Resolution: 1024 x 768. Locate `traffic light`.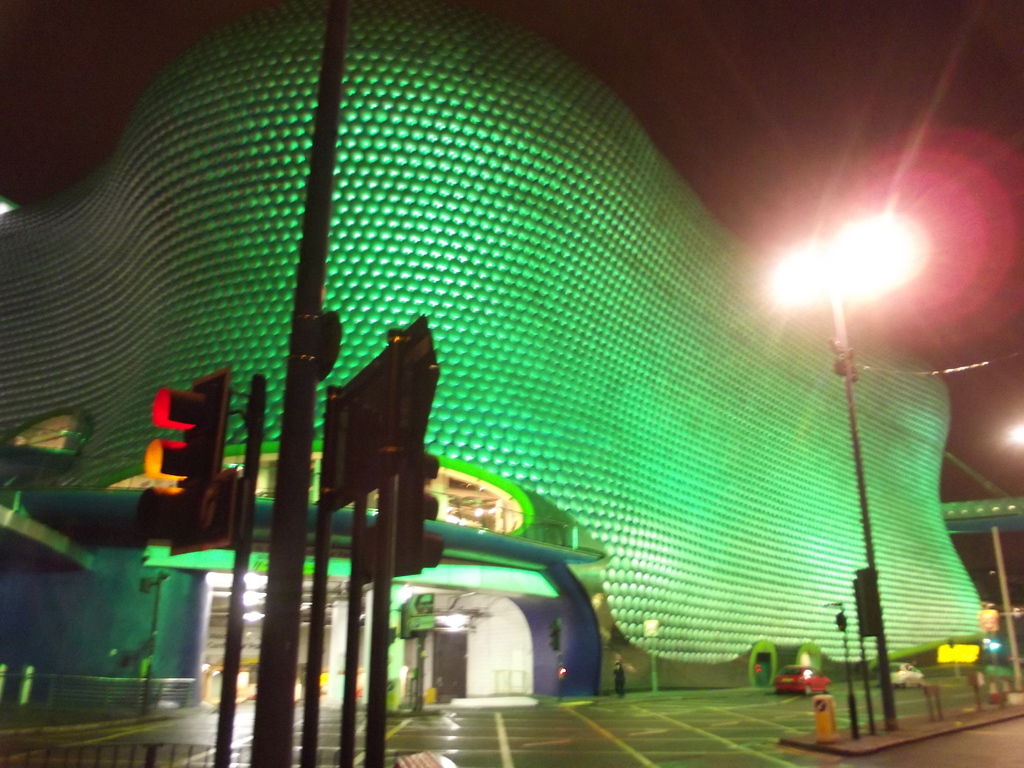
(x1=134, y1=365, x2=233, y2=559).
